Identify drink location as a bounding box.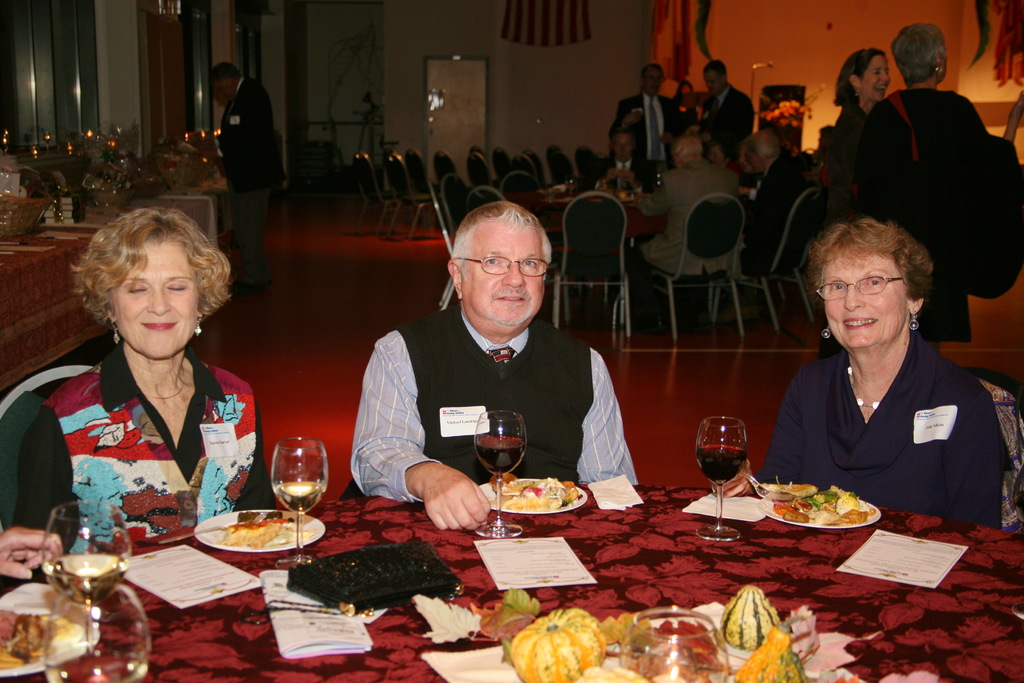
bbox(42, 553, 126, 607).
